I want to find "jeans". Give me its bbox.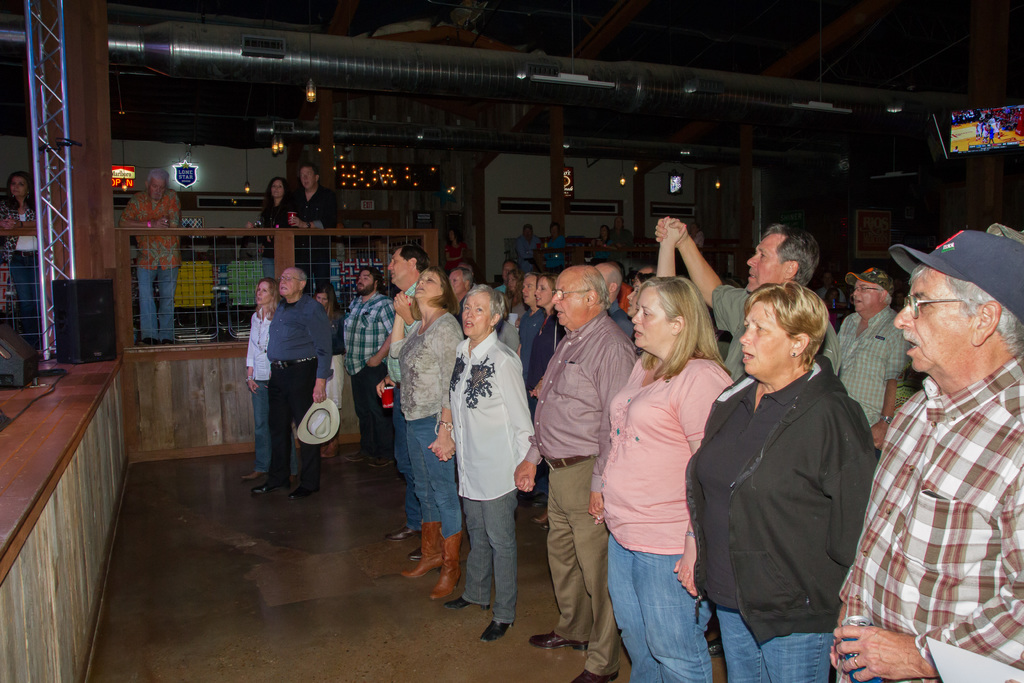
bbox=[715, 606, 831, 682].
